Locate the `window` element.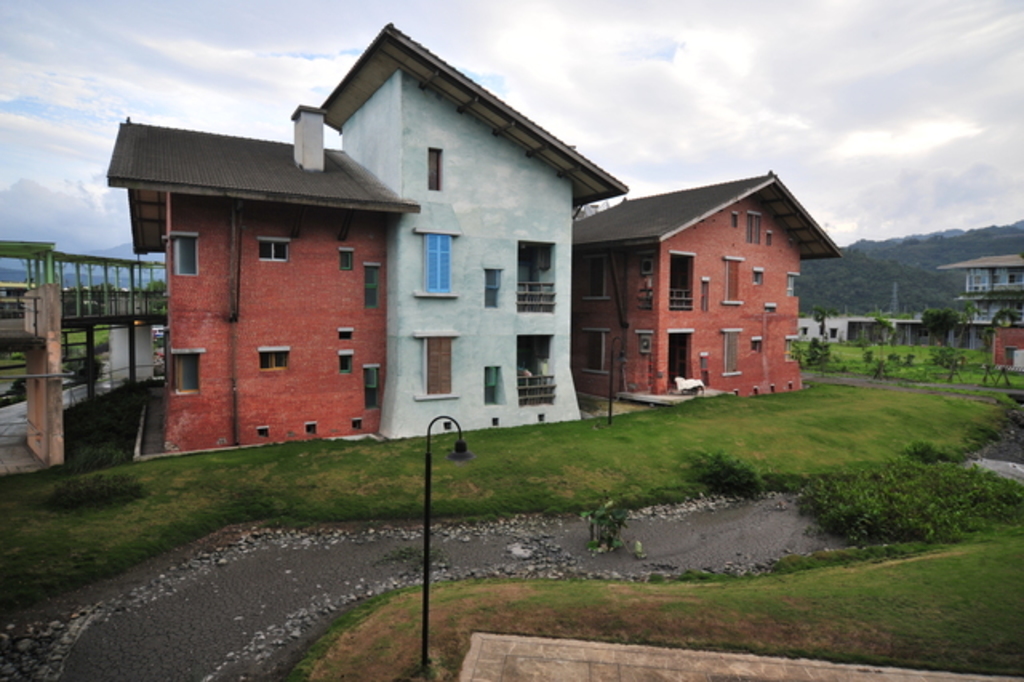
Element bbox: l=350, t=415, r=368, b=439.
